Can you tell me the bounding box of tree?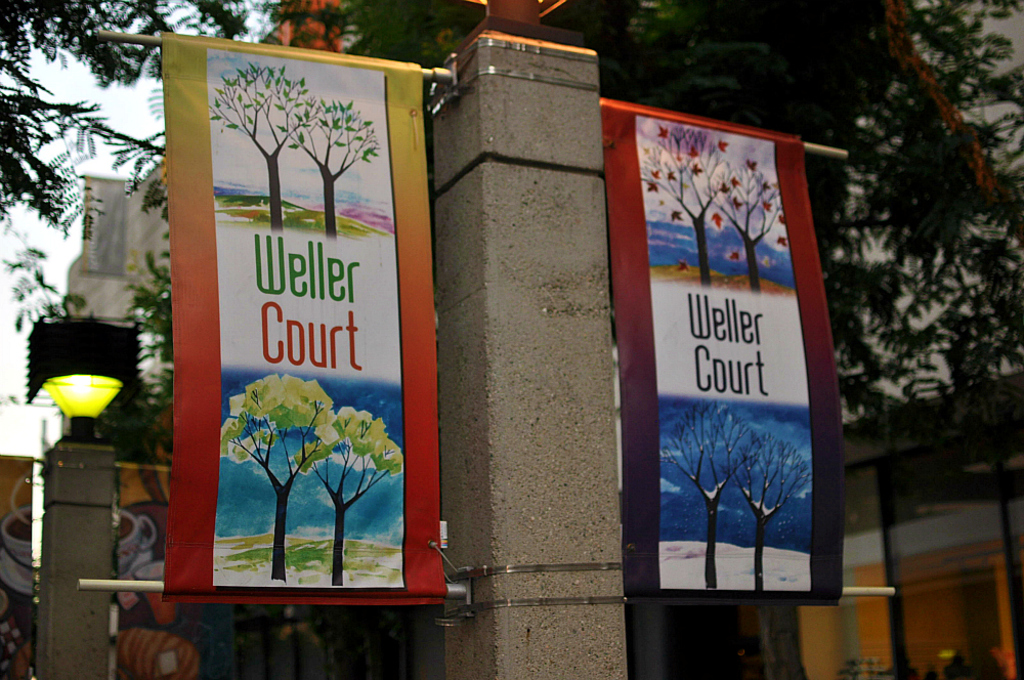
bbox=[647, 0, 1023, 679].
